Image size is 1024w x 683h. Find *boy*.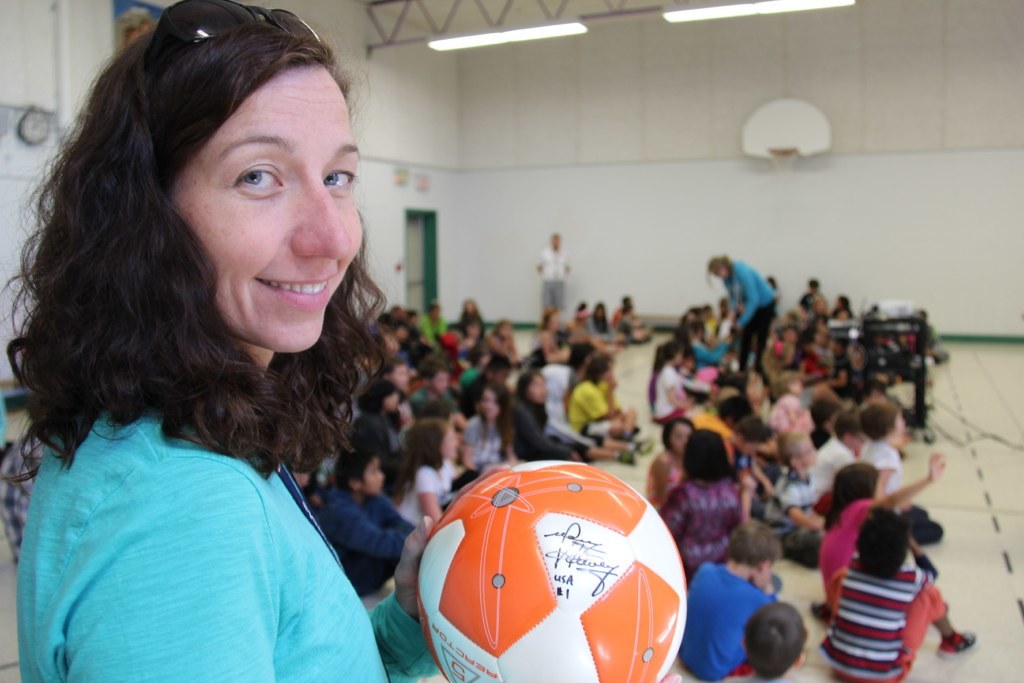
select_region(817, 511, 978, 682).
